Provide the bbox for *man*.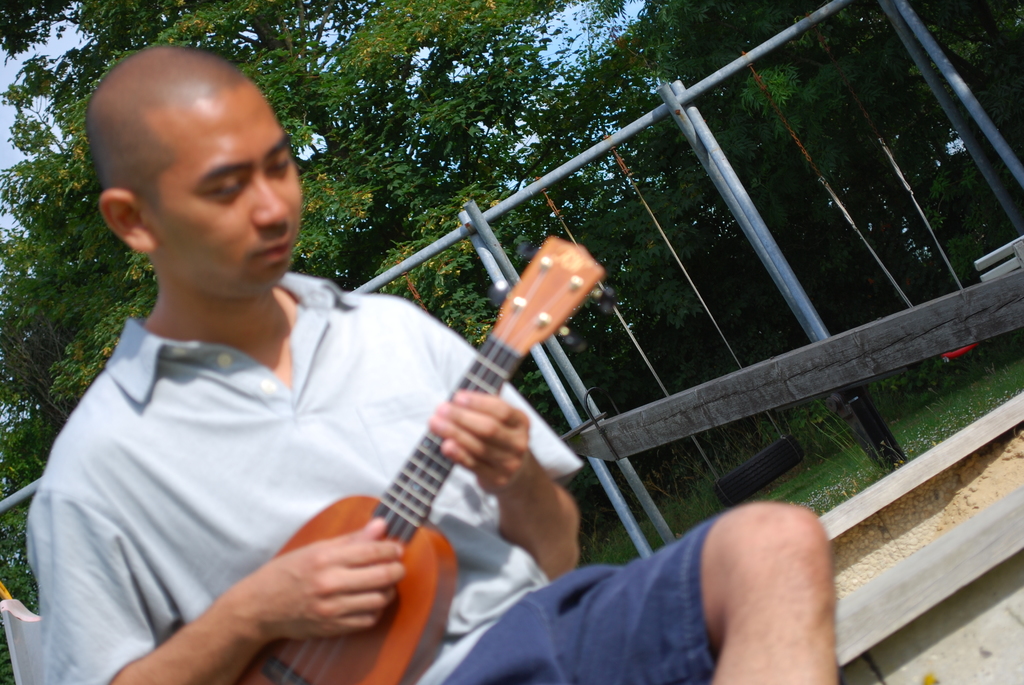
(x1=54, y1=63, x2=696, y2=671).
